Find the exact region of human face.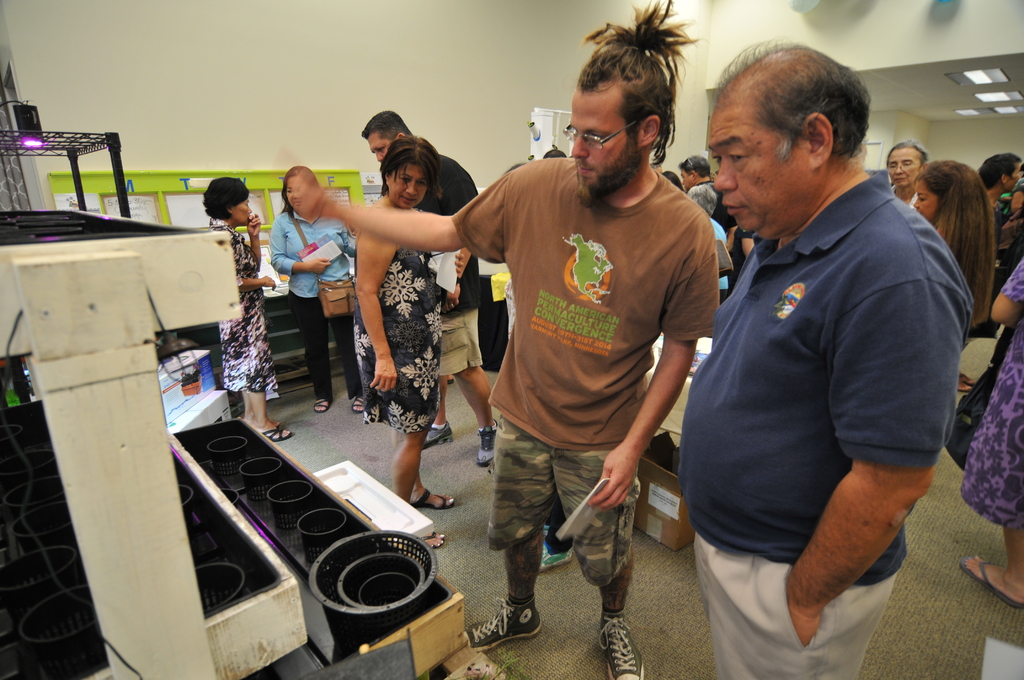
Exact region: [706,99,811,241].
